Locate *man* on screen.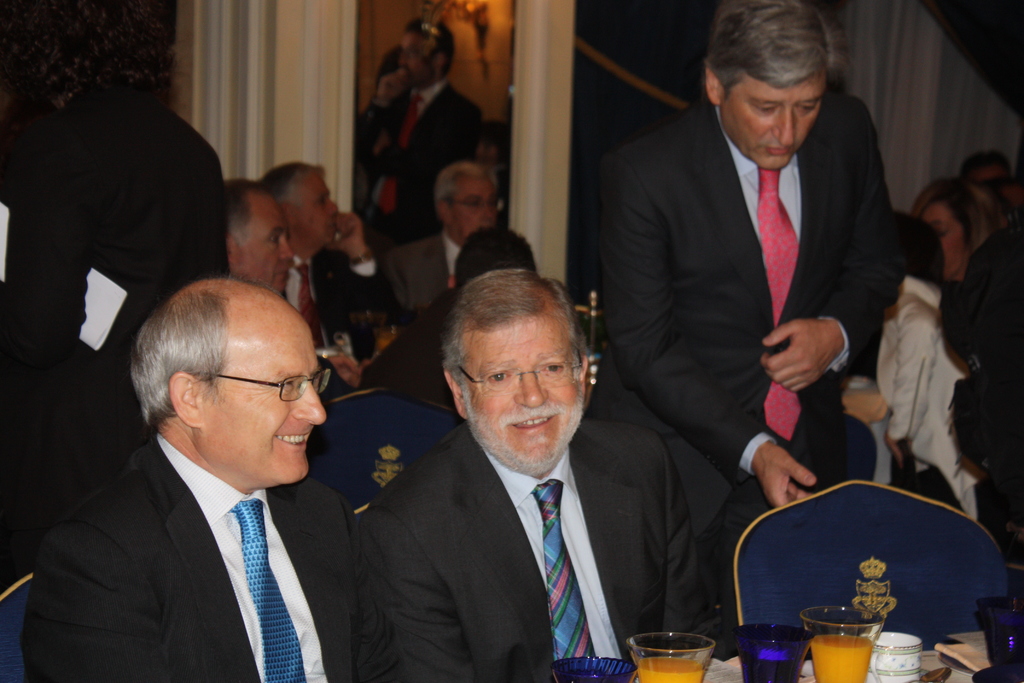
On screen at {"x1": 593, "y1": 0, "x2": 908, "y2": 550}.
